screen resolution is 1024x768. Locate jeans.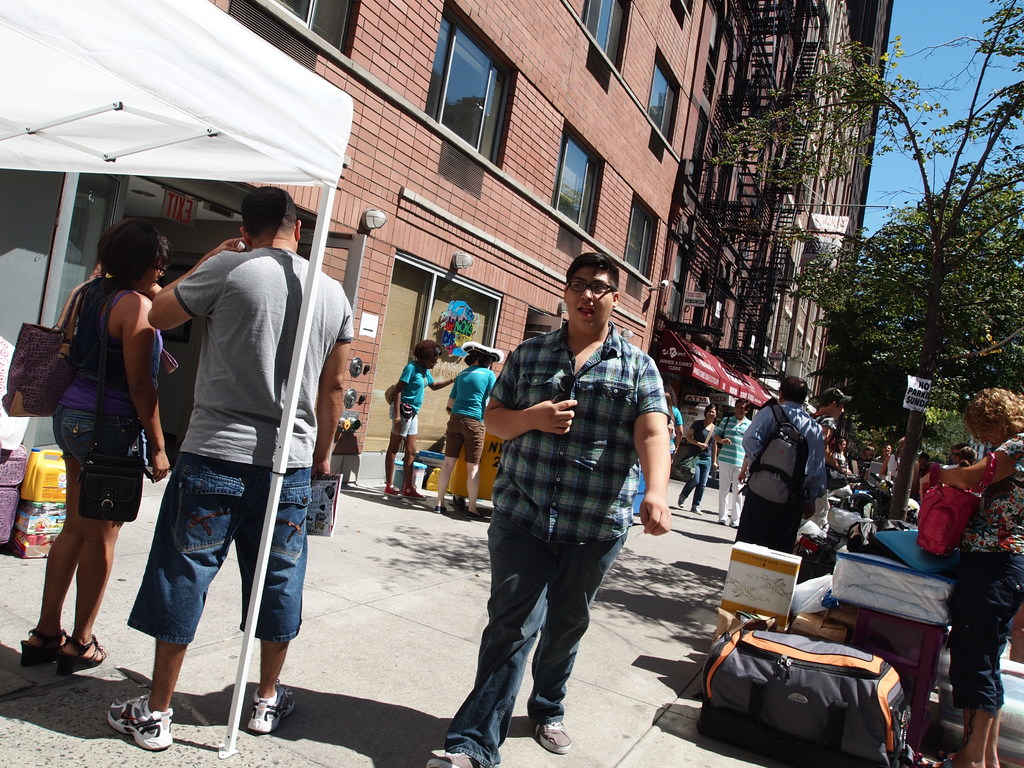
[x1=680, y1=454, x2=712, y2=506].
